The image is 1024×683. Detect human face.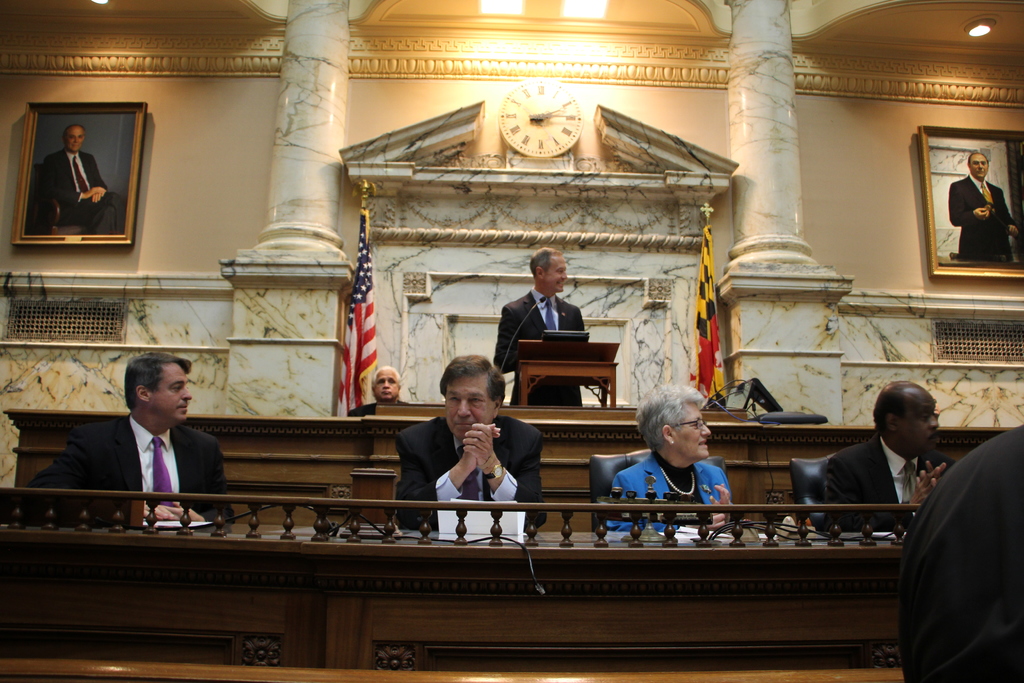
Detection: bbox(969, 152, 988, 177).
